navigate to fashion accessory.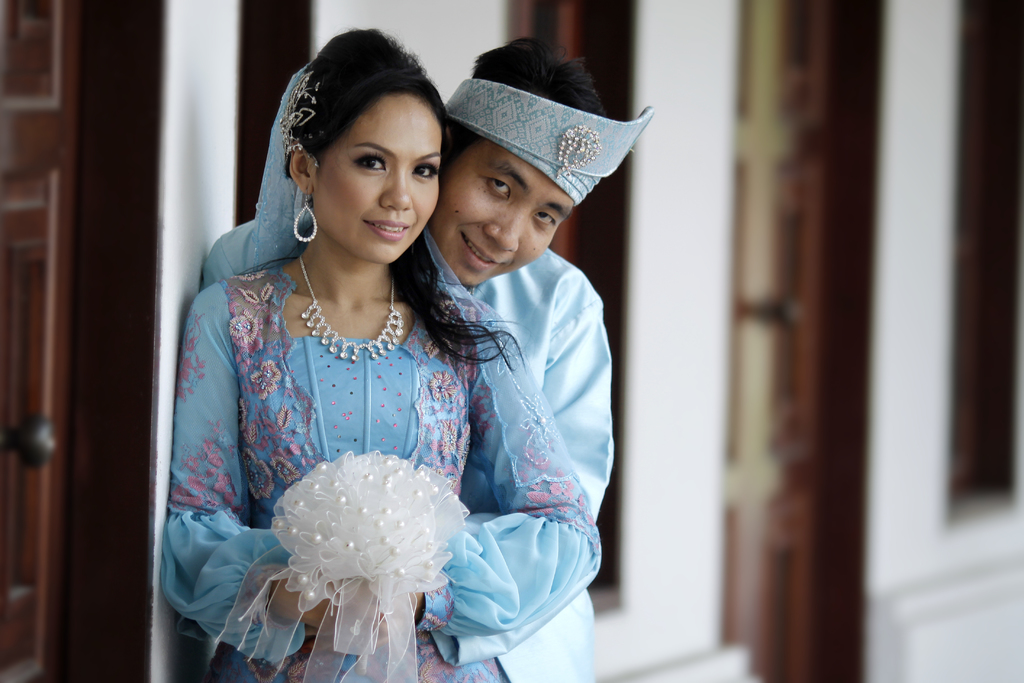
Navigation target: left=275, top=72, right=322, bottom=172.
